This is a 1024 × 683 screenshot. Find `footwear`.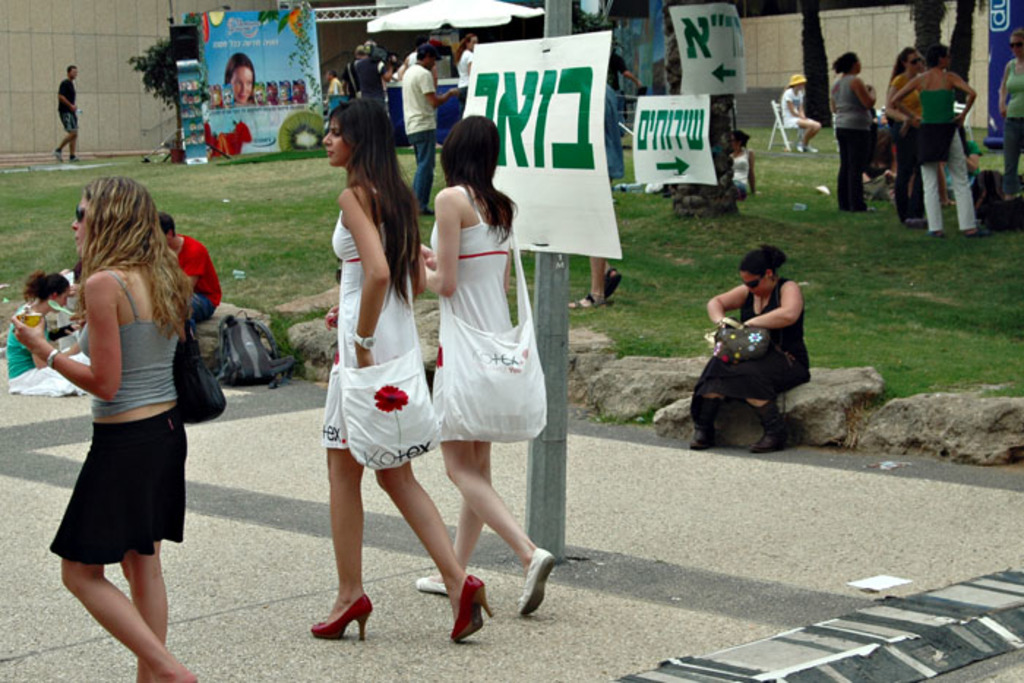
Bounding box: box(603, 266, 626, 298).
